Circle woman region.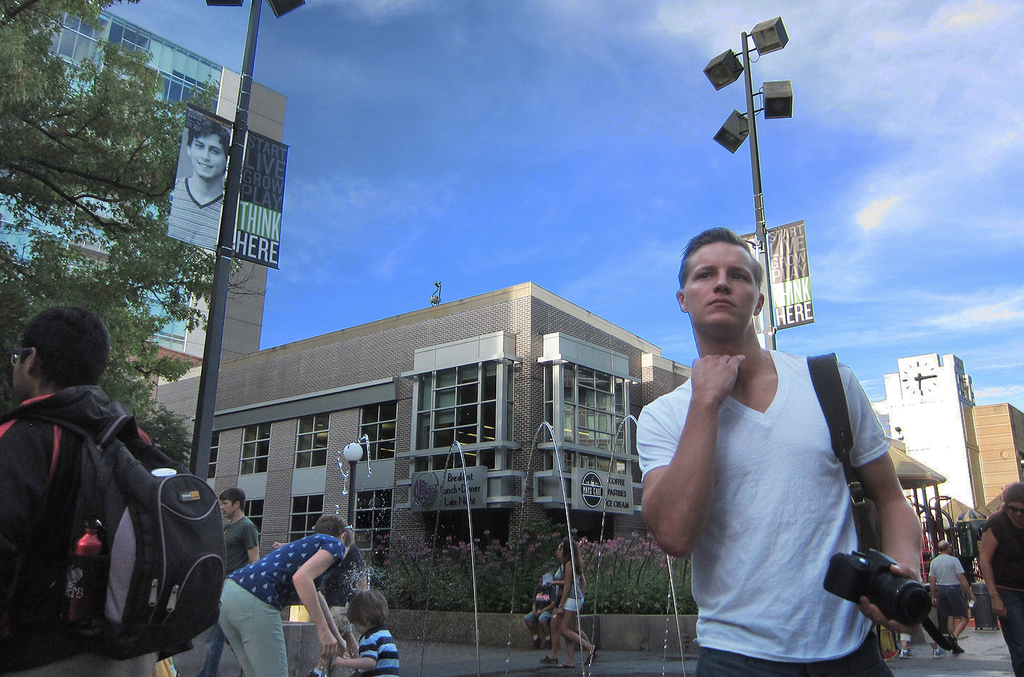
Region: region(540, 541, 599, 662).
